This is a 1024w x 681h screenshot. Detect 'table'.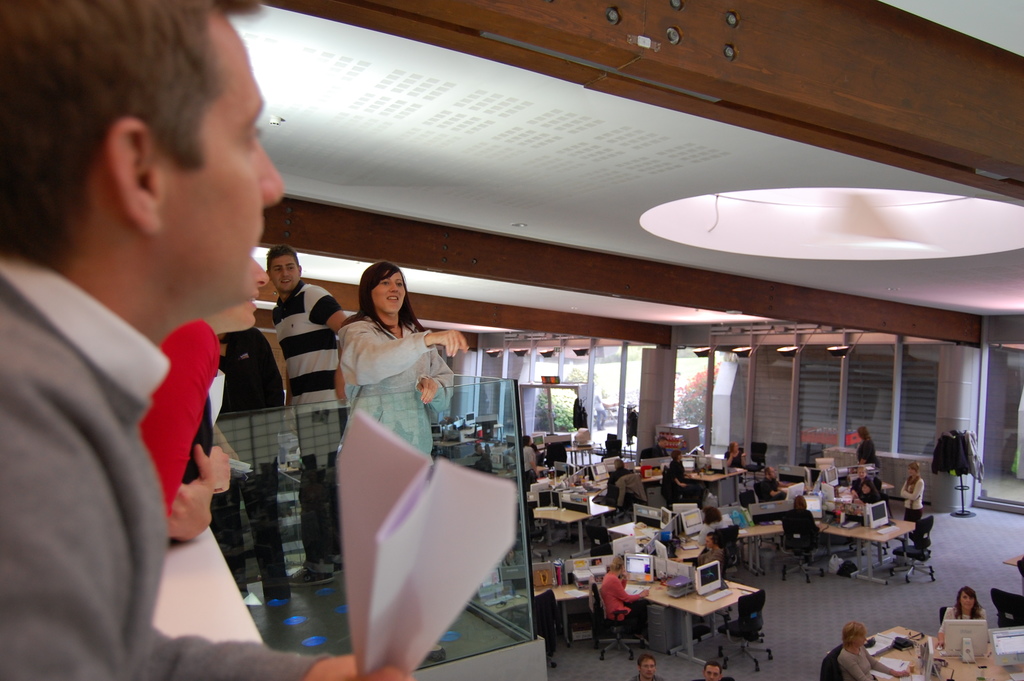
<box>750,499,800,520</box>.
